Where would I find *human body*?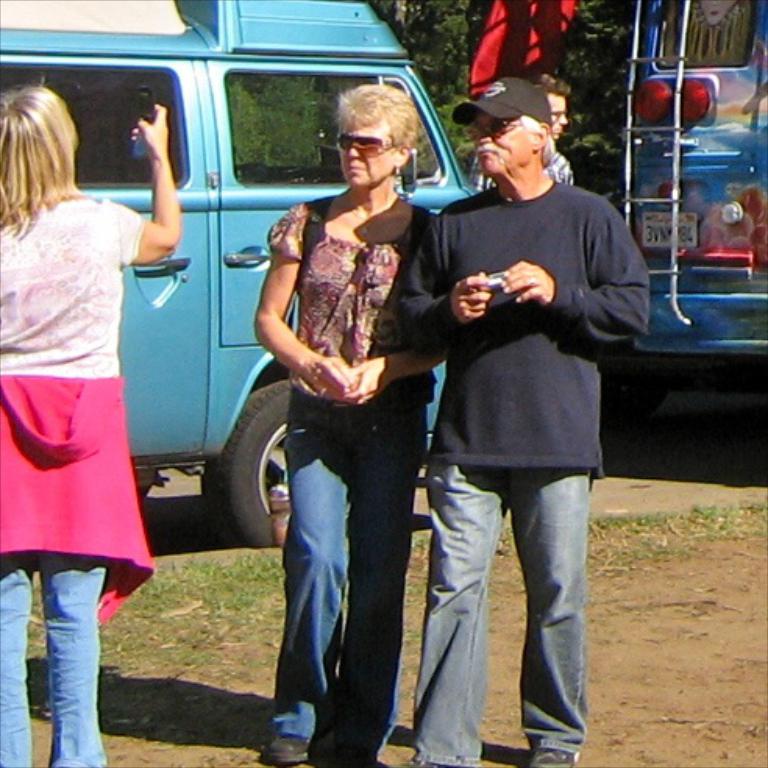
At crop(250, 192, 446, 757).
